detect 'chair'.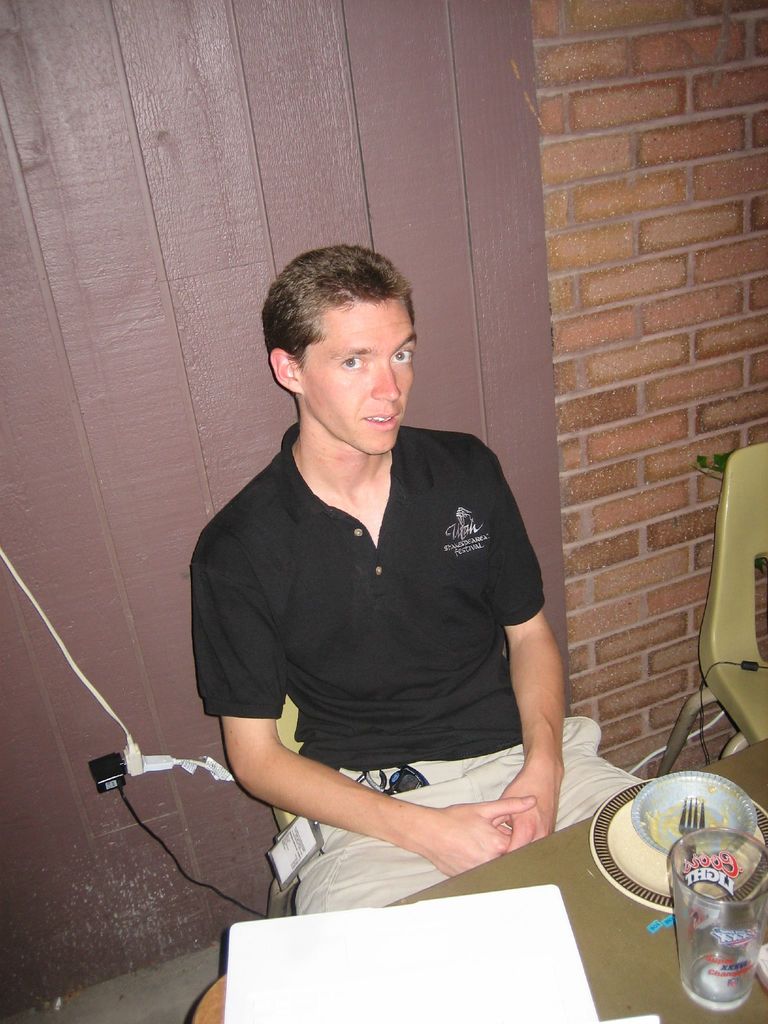
Detected at bbox=[261, 700, 307, 919].
